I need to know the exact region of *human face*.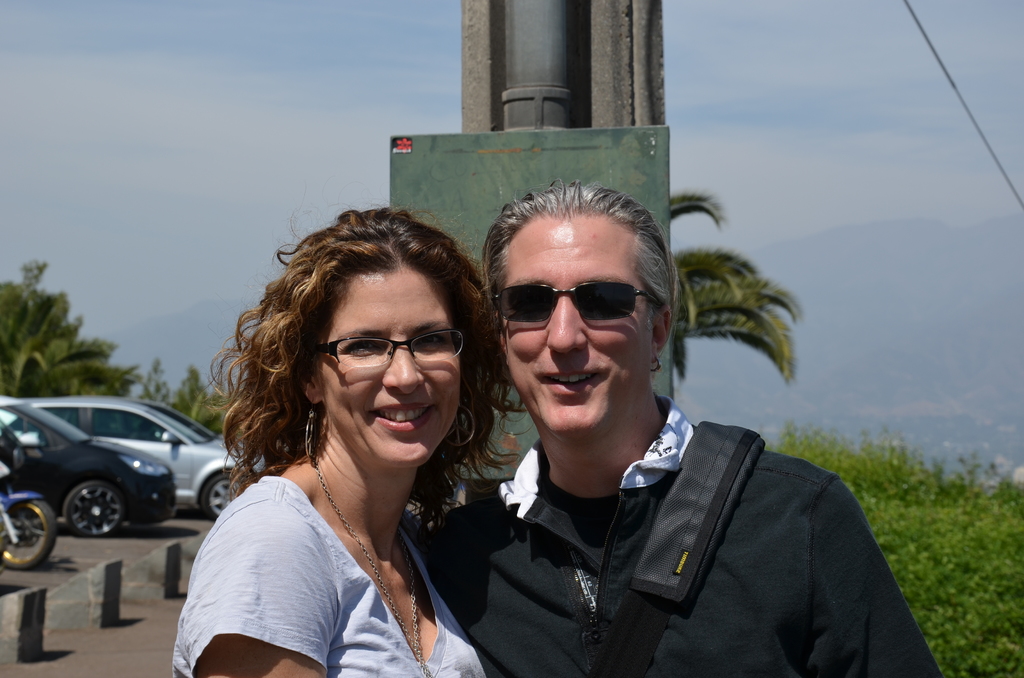
Region: Rect(317, 261, 464, 471).
